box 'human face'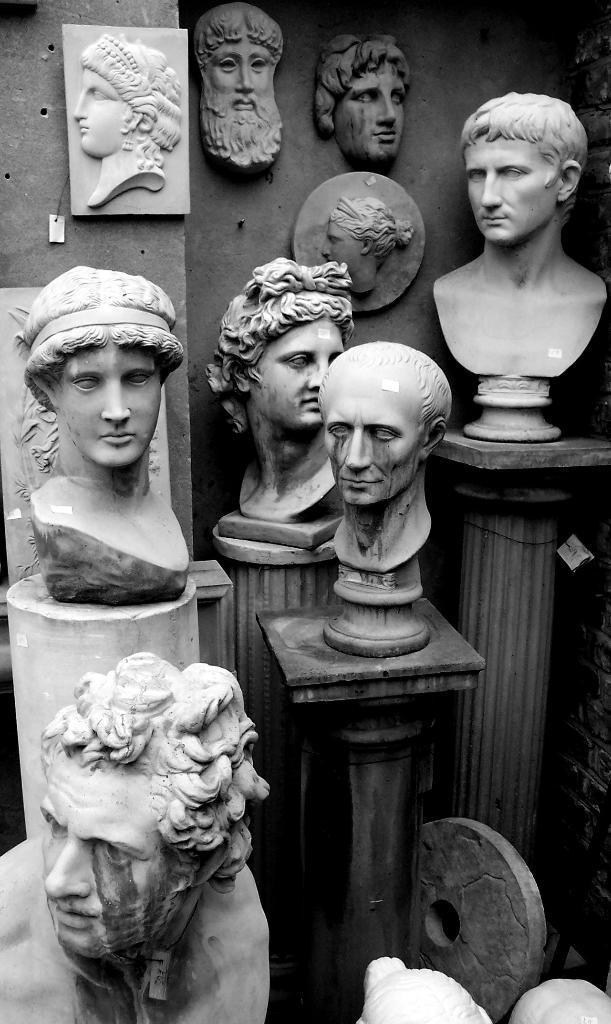
<bbox>40, 746, 169, 955</bbox>
